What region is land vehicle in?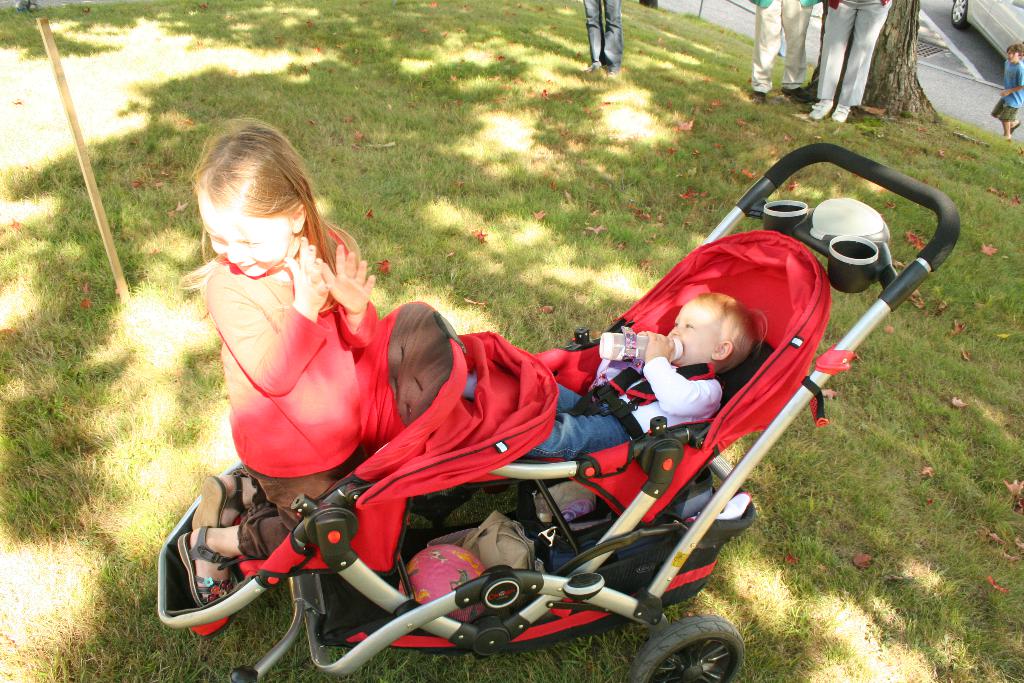
951, 0, 1023, 60.
